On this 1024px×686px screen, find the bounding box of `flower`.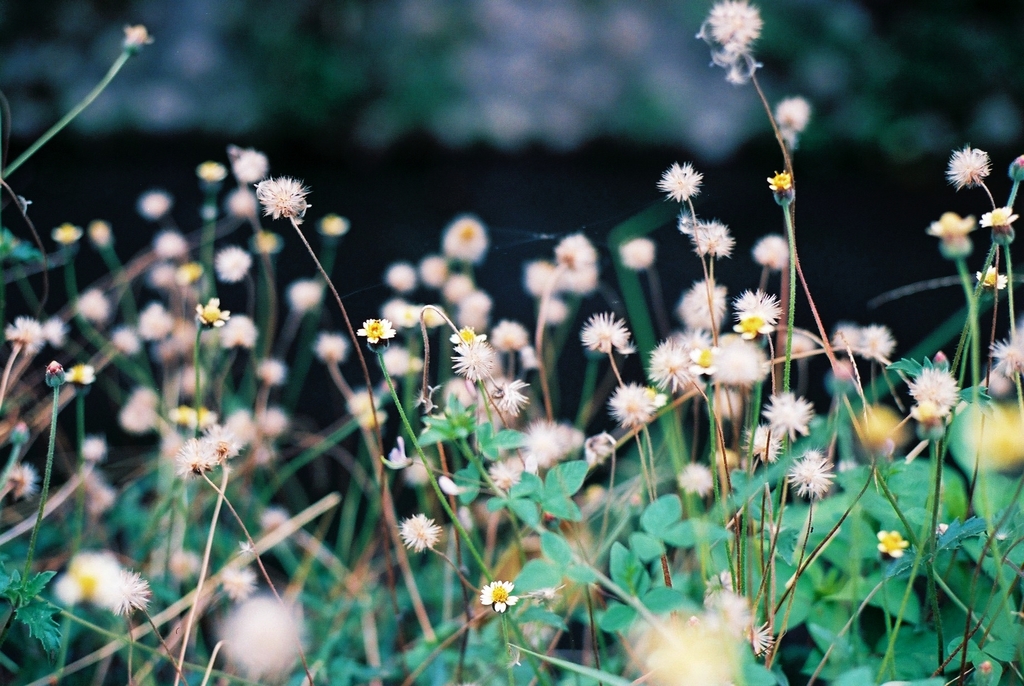
Bounding box: box=[664, 161, 703, 198].
